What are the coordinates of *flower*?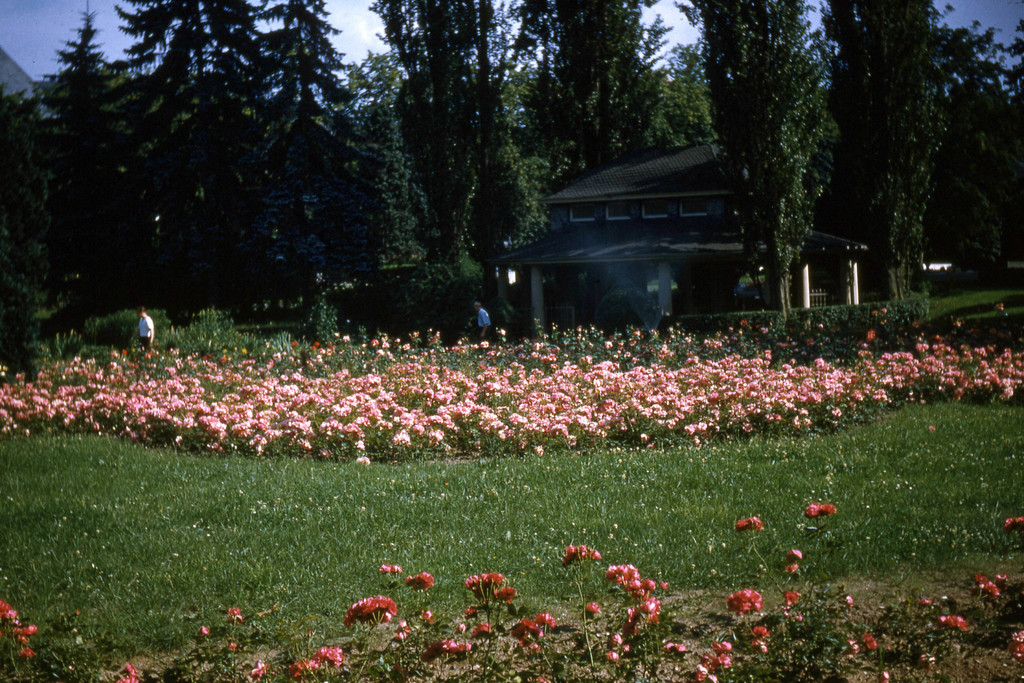
[785, 561, 801, 575].
